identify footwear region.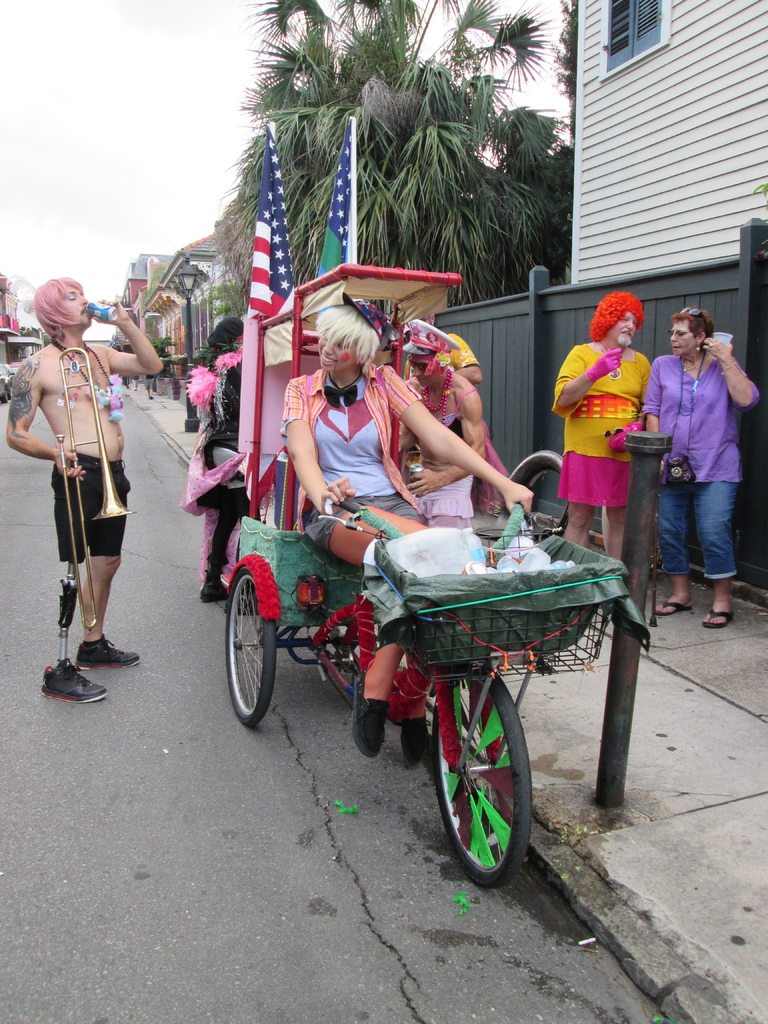
Region: 655:598:693:614.
